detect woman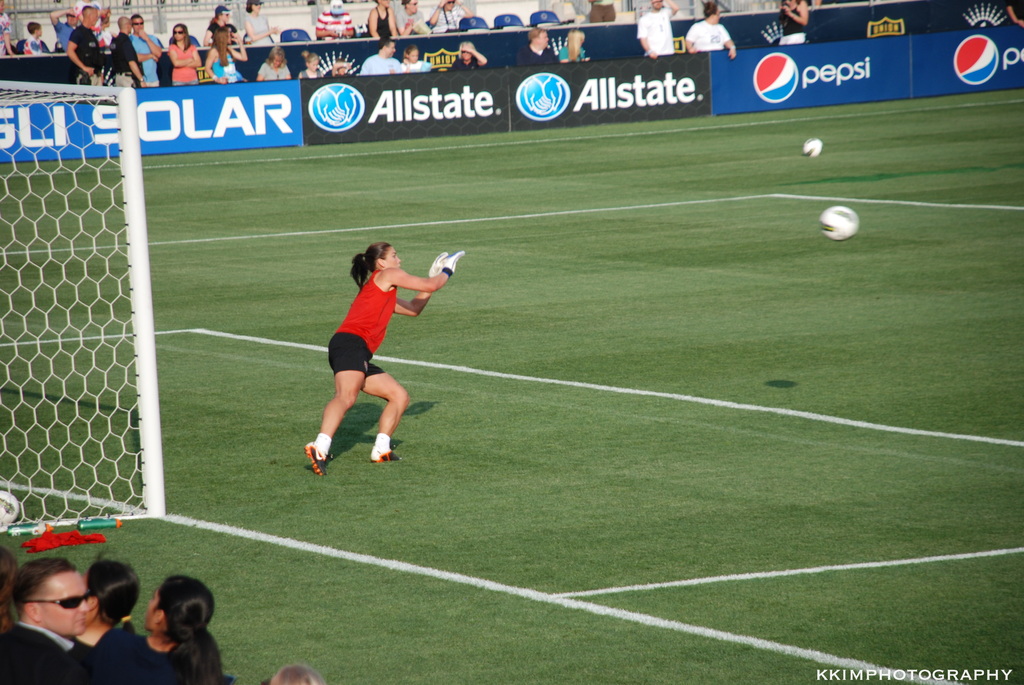
box=[295, 51, 328, 76]
